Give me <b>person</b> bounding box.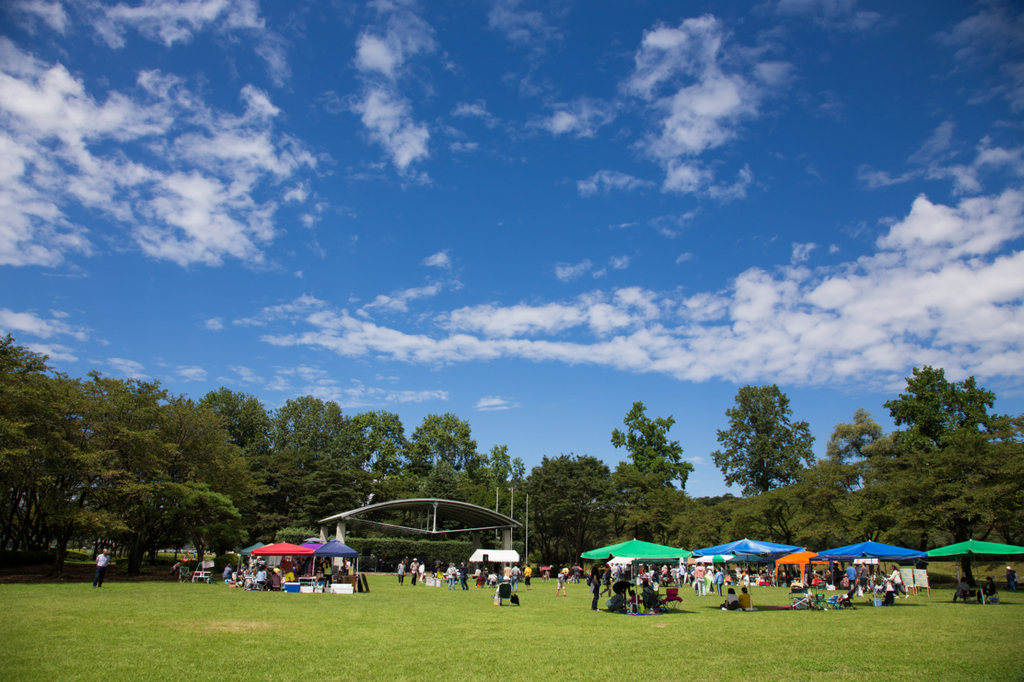
[393,563,406,585].
